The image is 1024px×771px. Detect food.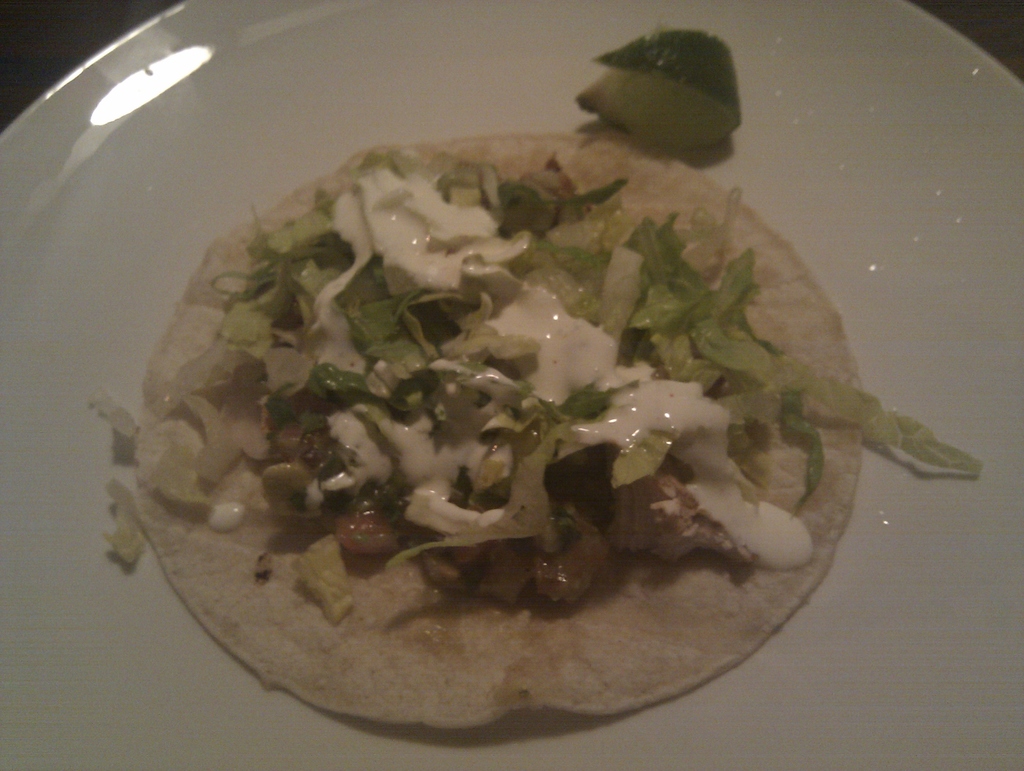
Detection: [x1=129, y1=133, x2=981, y2=729].
